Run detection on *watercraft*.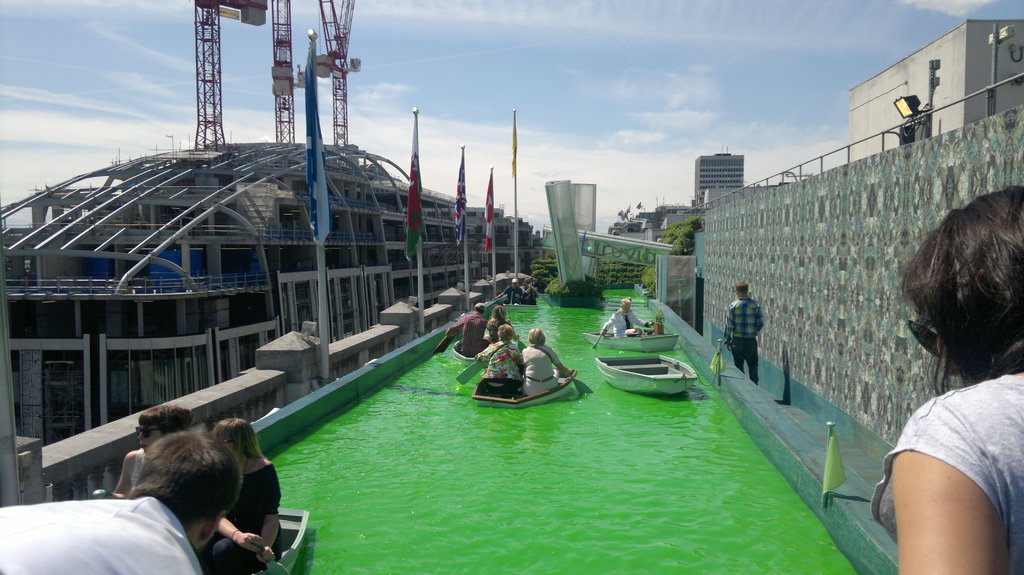
Result: box(239, 504, 312, 574).
